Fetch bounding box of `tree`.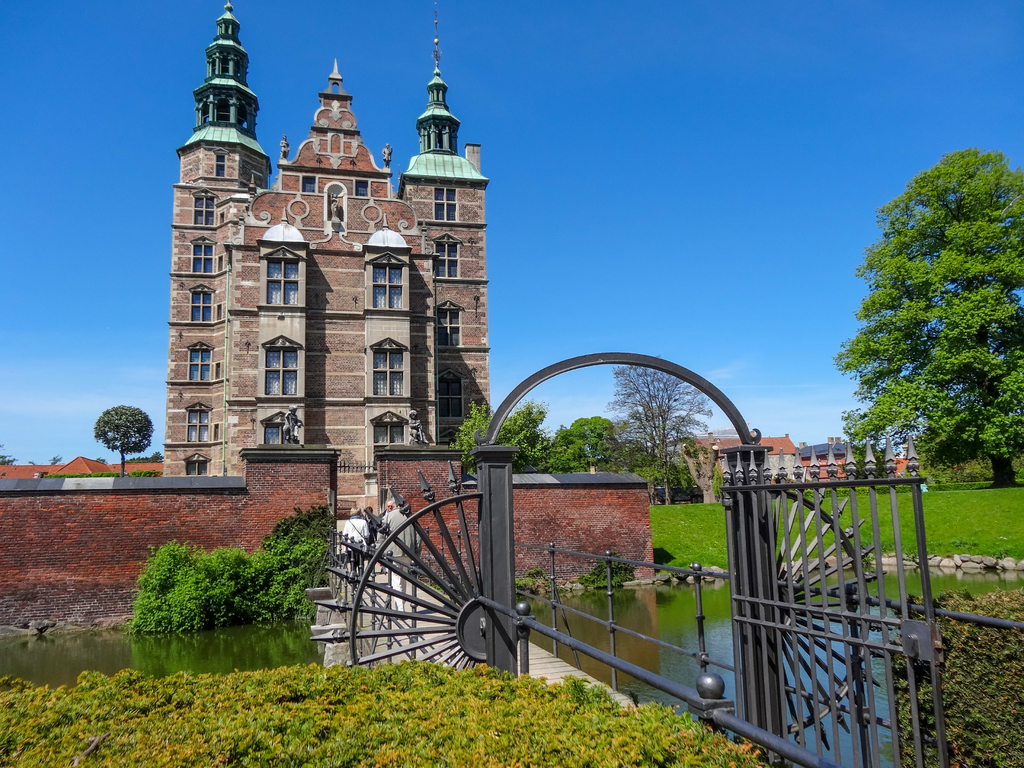
Bbox: [left=94, top=403, right=155, bottom=478].
